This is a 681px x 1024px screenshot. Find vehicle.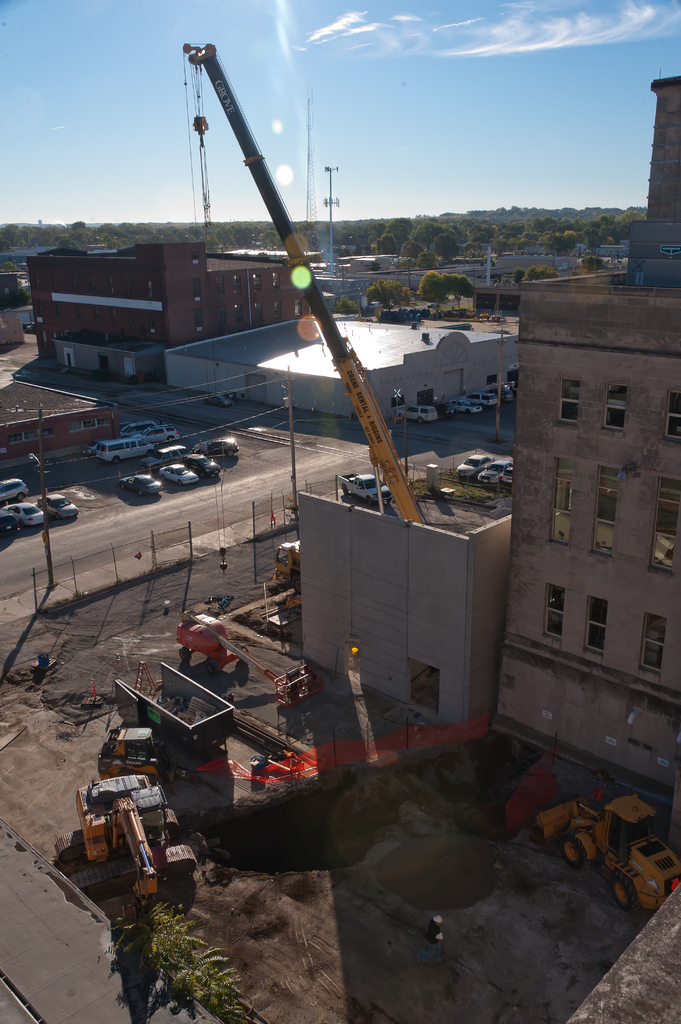
Bounding box: 454,453,495,476.
